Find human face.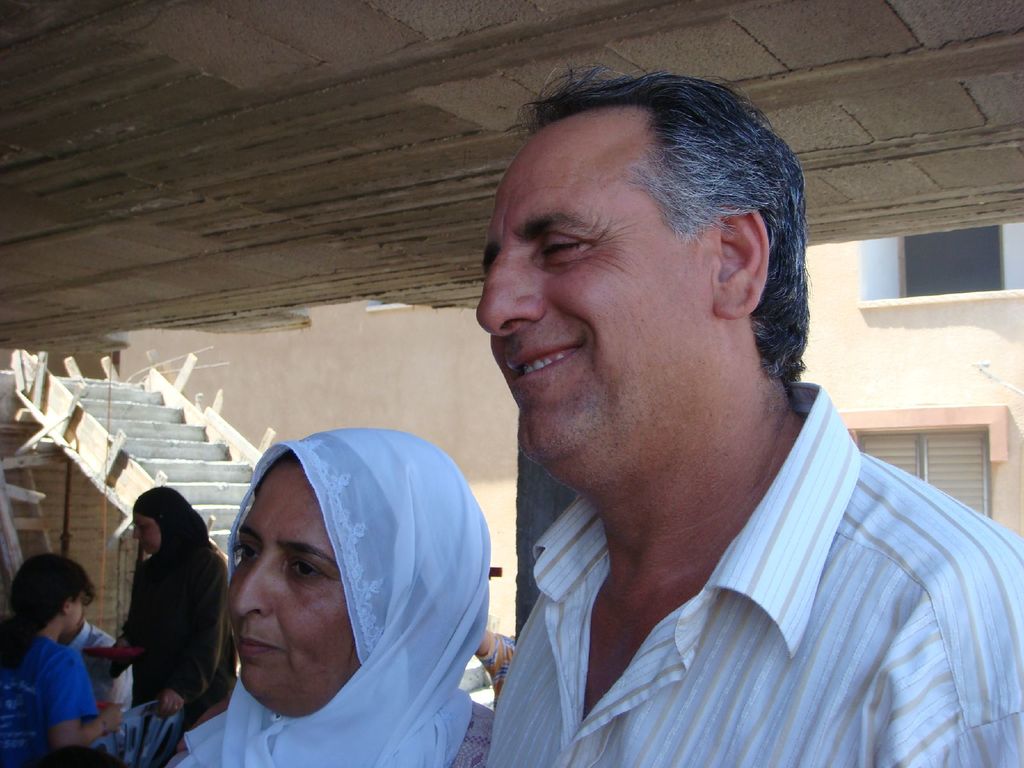
<region>472, 122, 718, 463</region>.
